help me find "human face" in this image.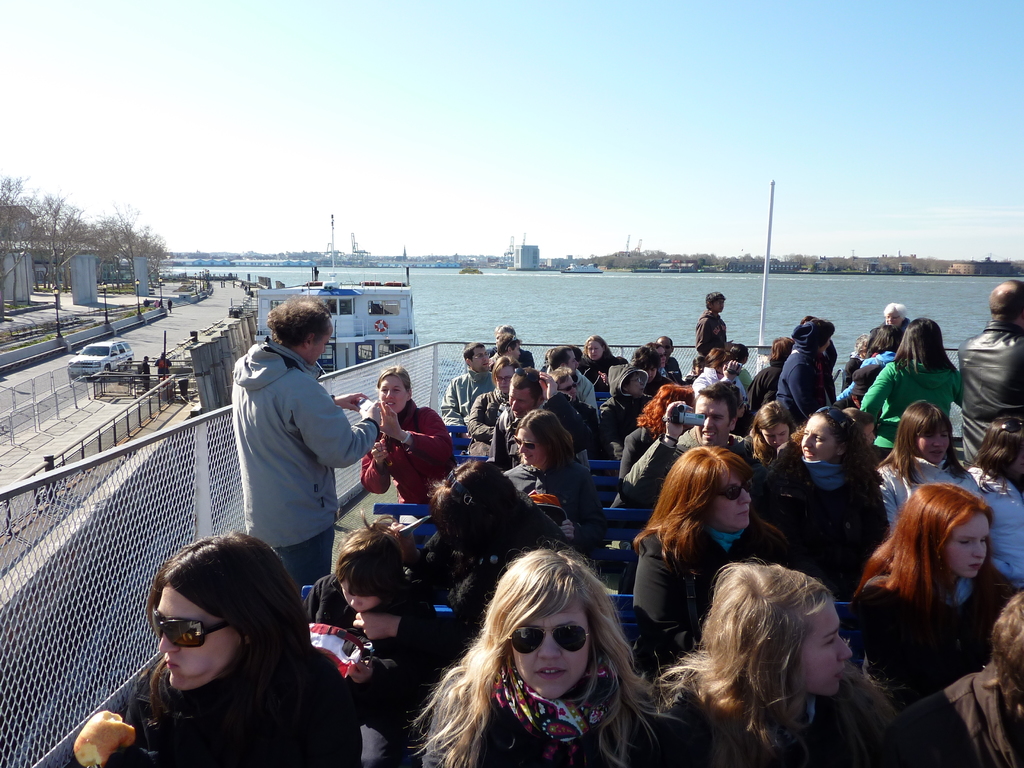
Found it: <bbox>509, 593, 588, 698</bbox>.
